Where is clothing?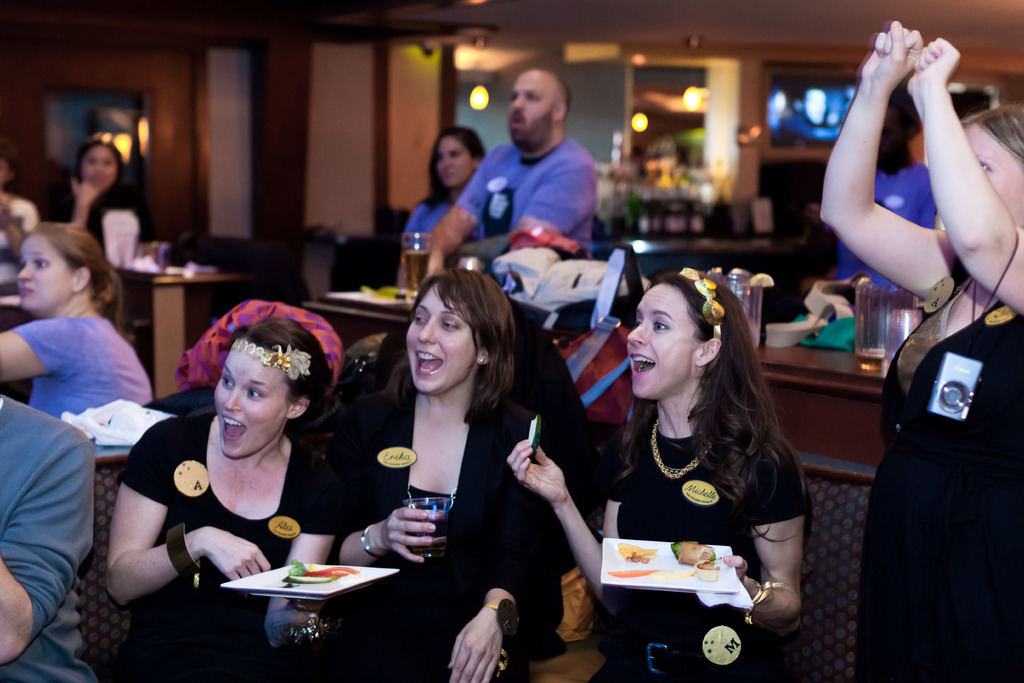
box(281, 384, 591, 682).
